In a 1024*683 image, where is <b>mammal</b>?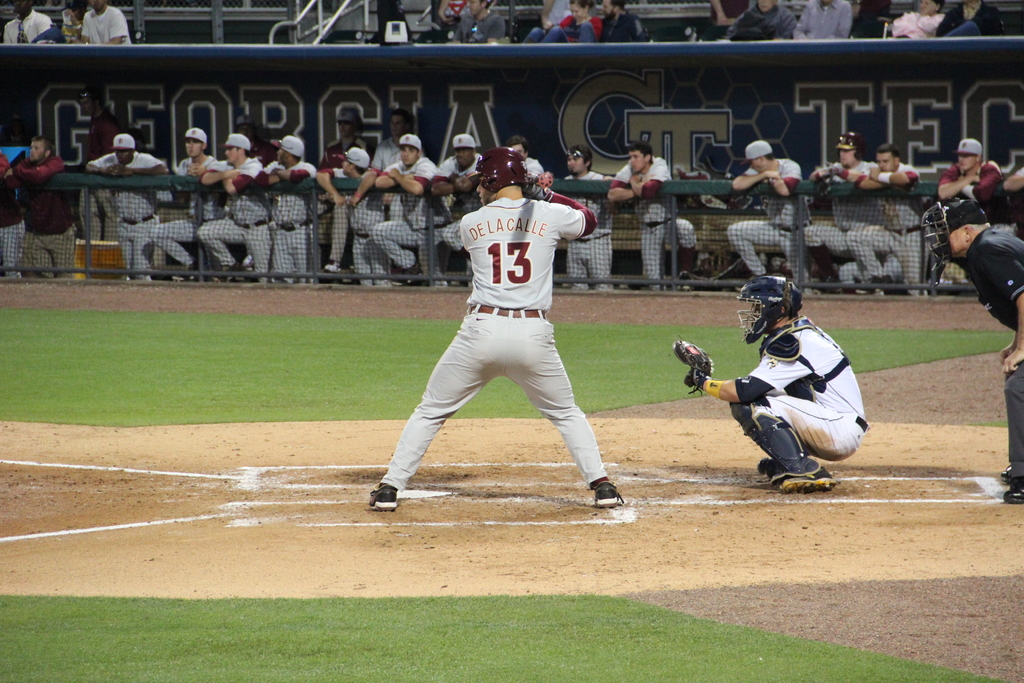
(88, 132, 164, 274).
